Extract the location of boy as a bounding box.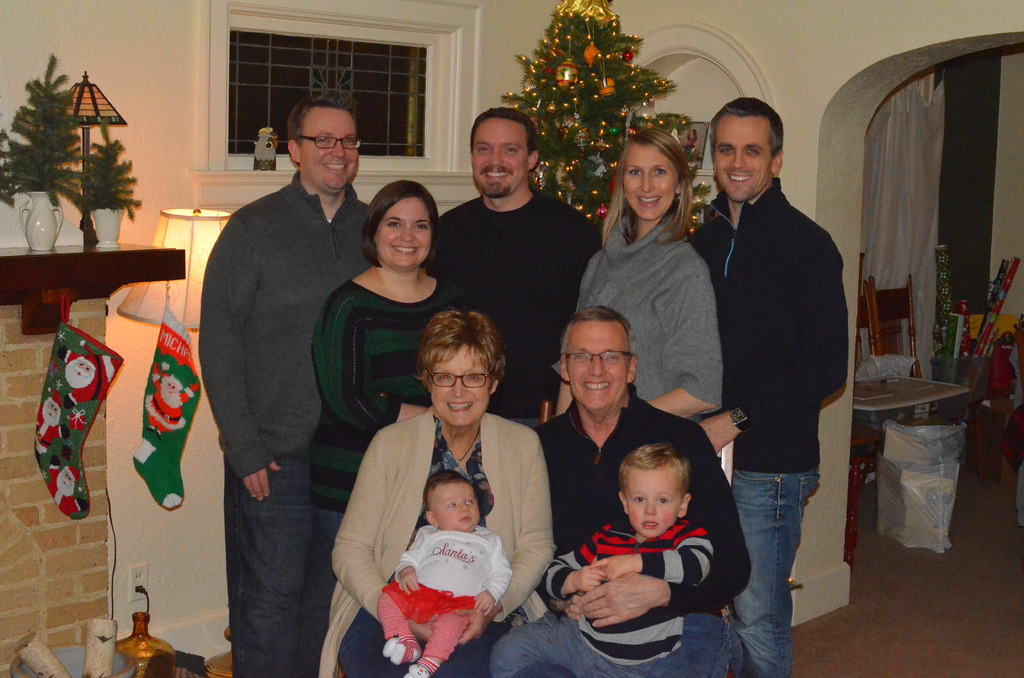
BBox(376, 470, 511, 677).
